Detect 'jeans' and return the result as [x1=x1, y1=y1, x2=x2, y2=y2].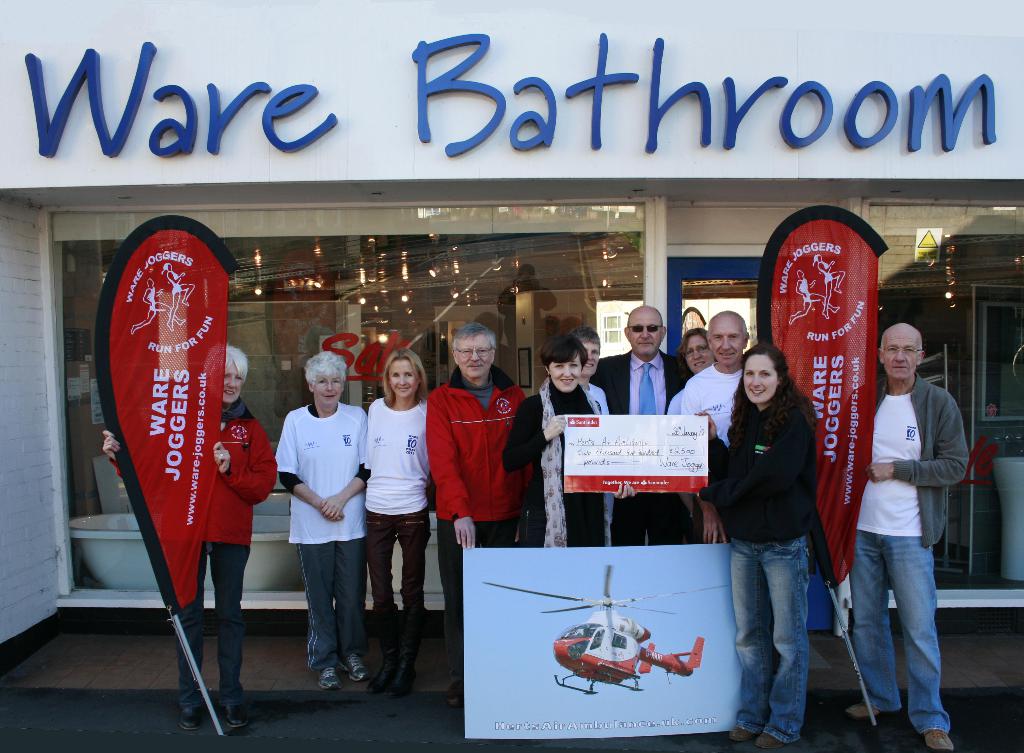
[x1=843, y1=534, x2=954, y2=720].
